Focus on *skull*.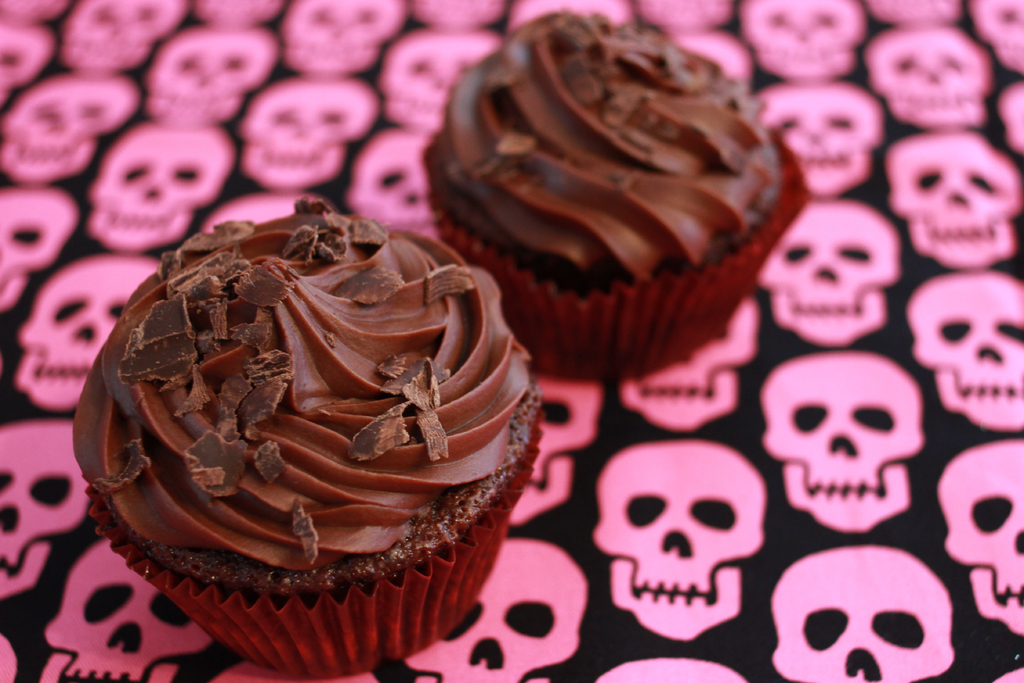
Focused at (x1=214, y1=658, x2=377, y2=682).
